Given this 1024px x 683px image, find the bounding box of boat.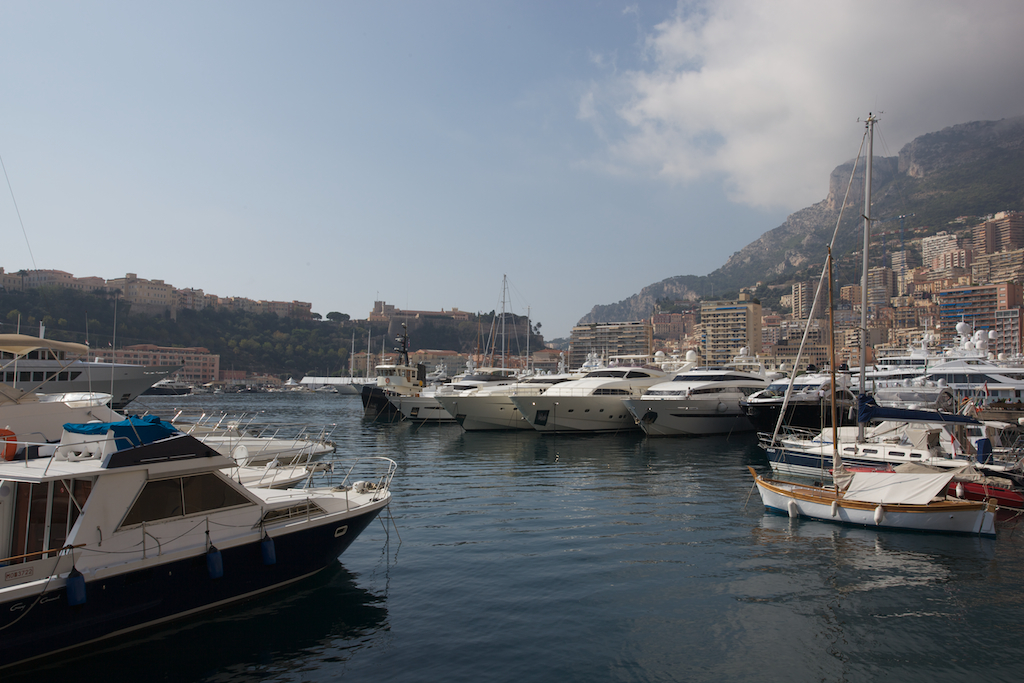
x1=217, y1=457, x2=313, y2=490.
